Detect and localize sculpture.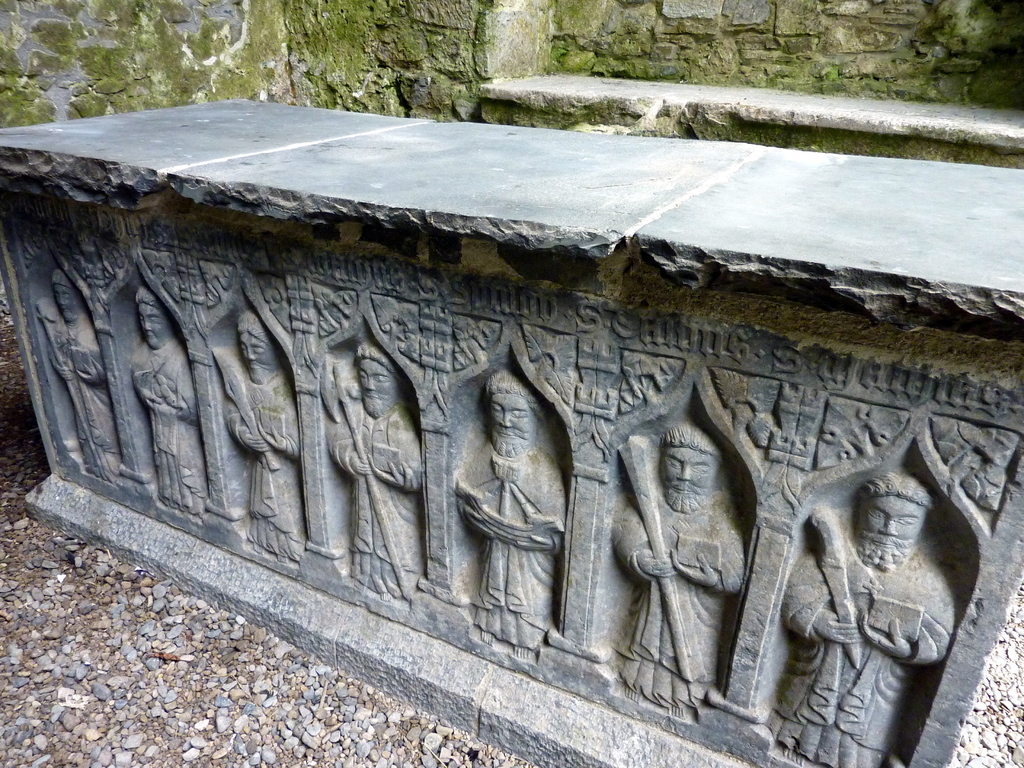
Localized at box(211, 311, 301, 562).
